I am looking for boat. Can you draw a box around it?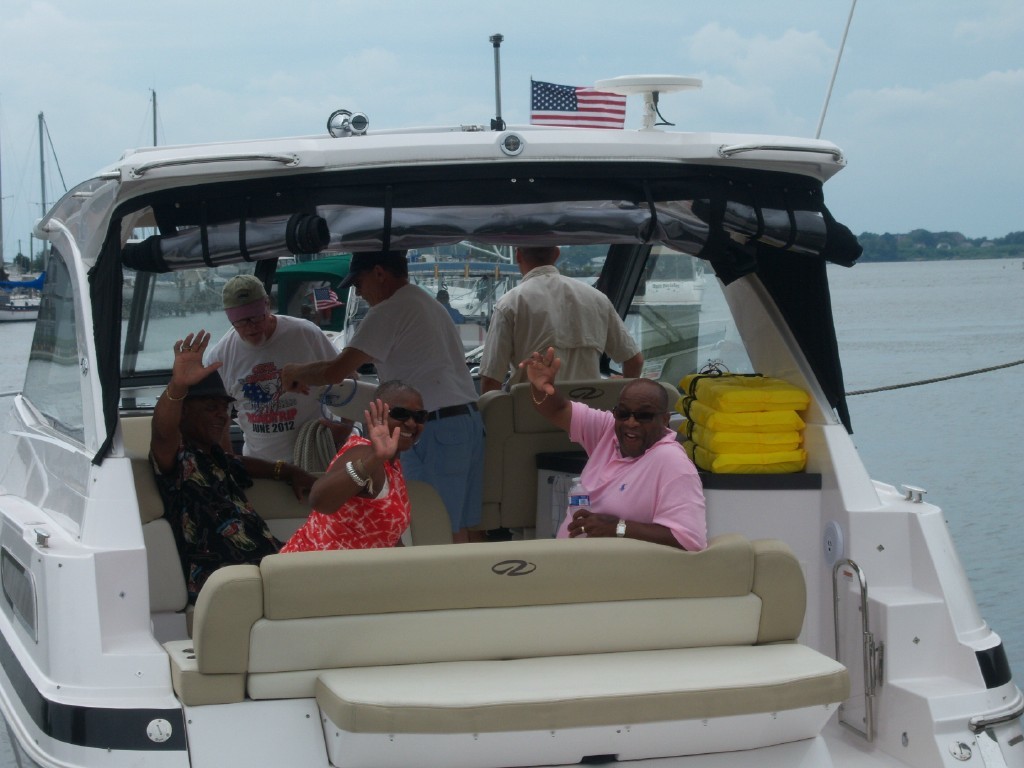
Sure, the bounding box is bbox=(0, 233, 44, 325).
